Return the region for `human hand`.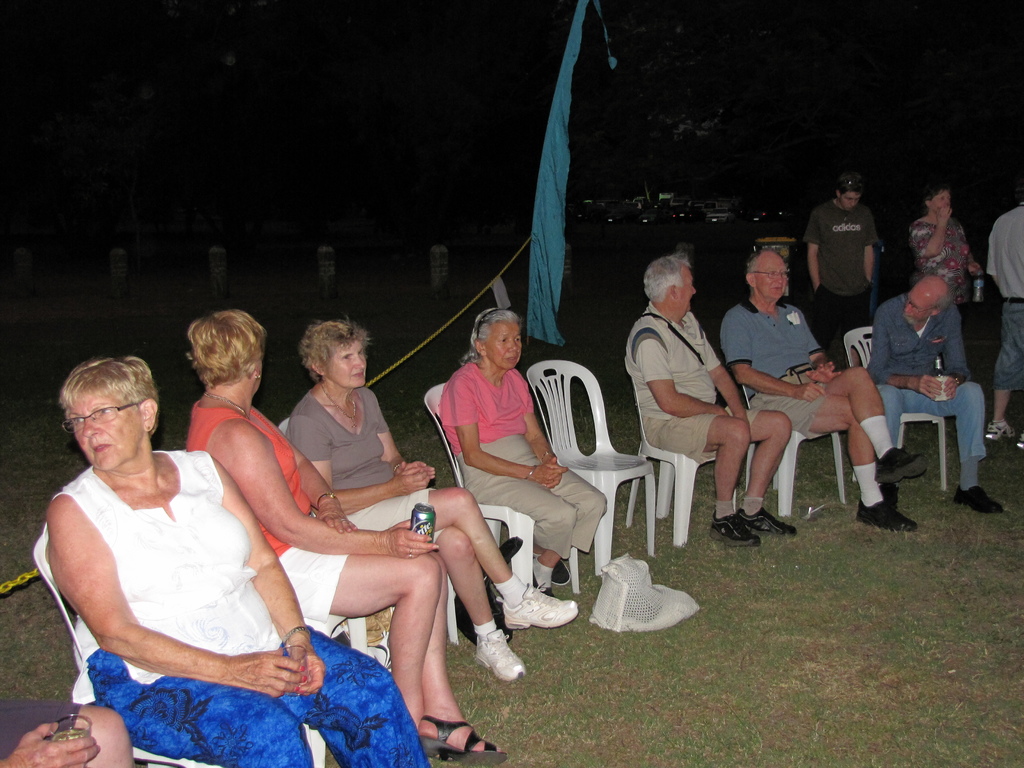
793/381/825/404.
